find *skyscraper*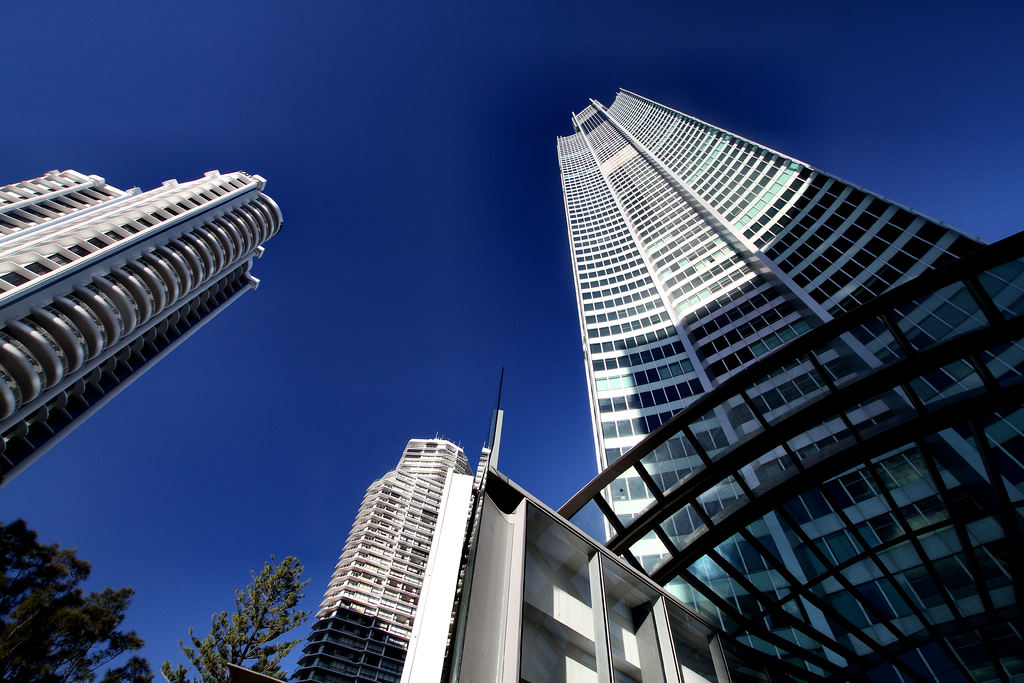
(556, 88, 1023, 682)
